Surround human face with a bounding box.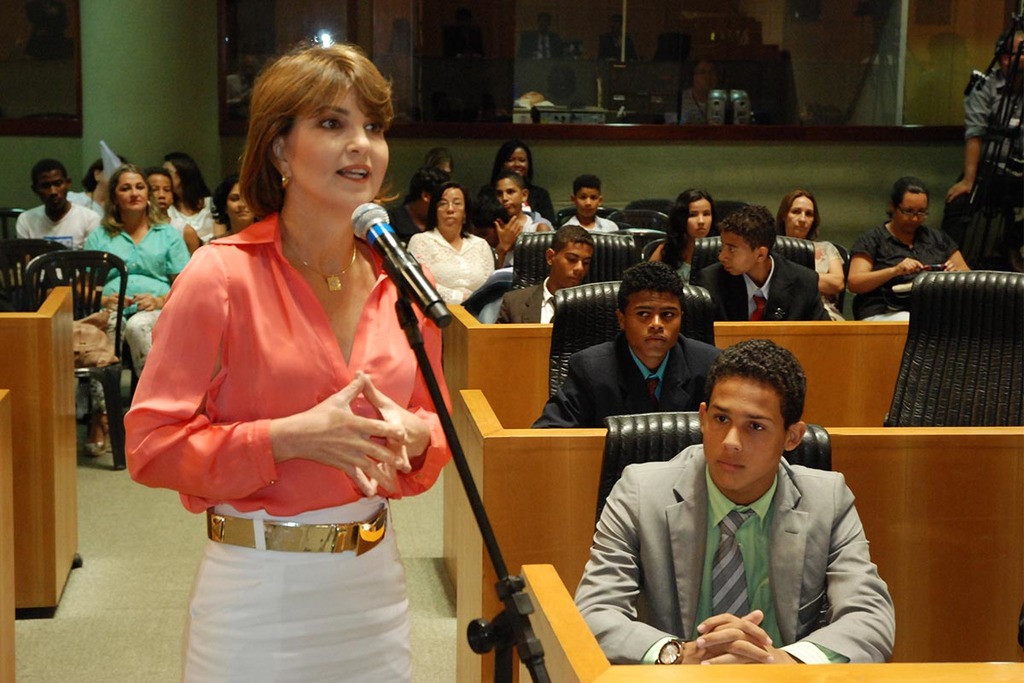
region(896, 193, 928, 233).
